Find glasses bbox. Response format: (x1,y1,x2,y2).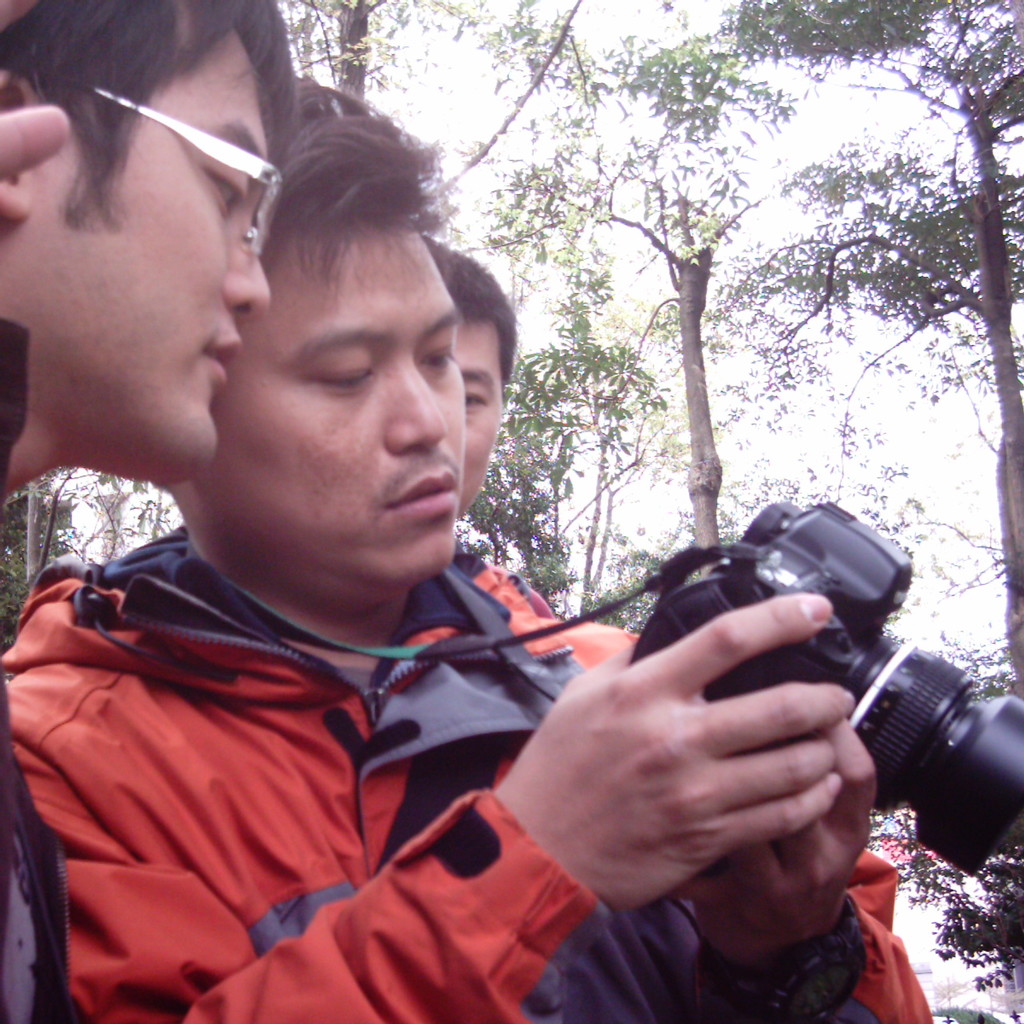
(24,72,305,229).
